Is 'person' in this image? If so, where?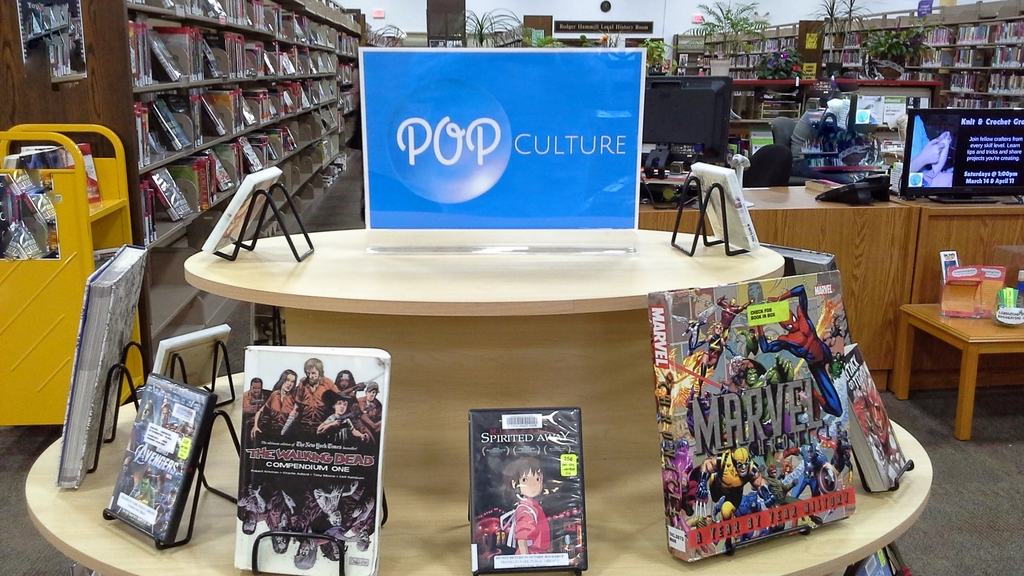
Yes, at bbox(708, 292, 755, 367).
